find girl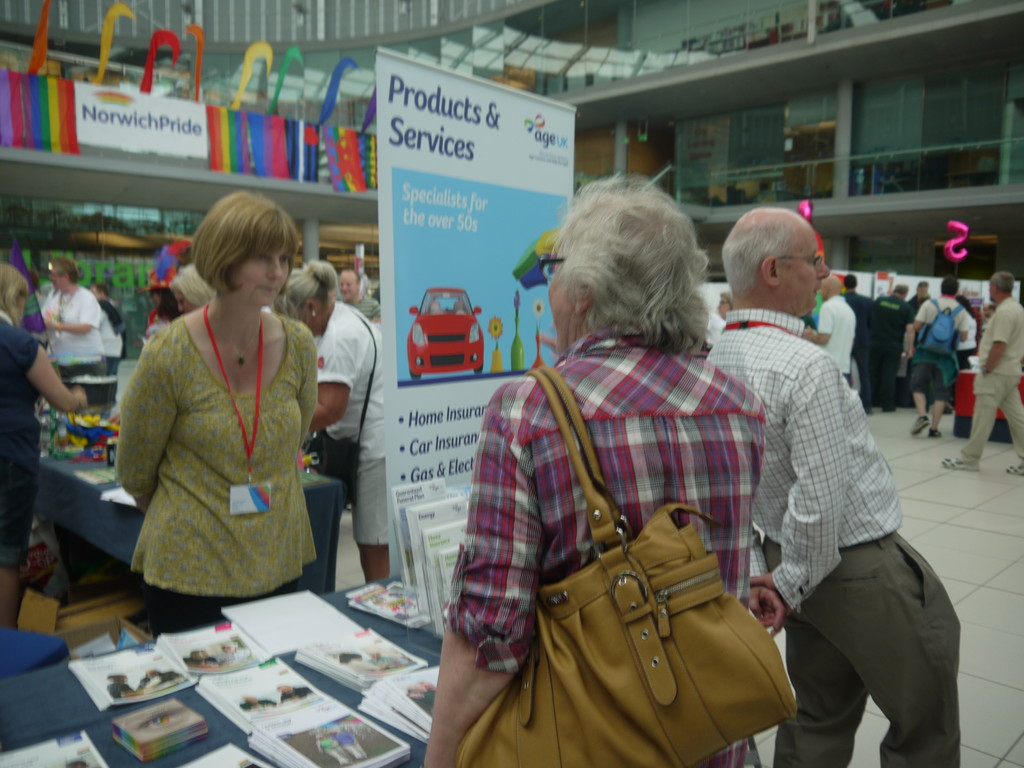
<region>0, 260, 65, 662</region>
